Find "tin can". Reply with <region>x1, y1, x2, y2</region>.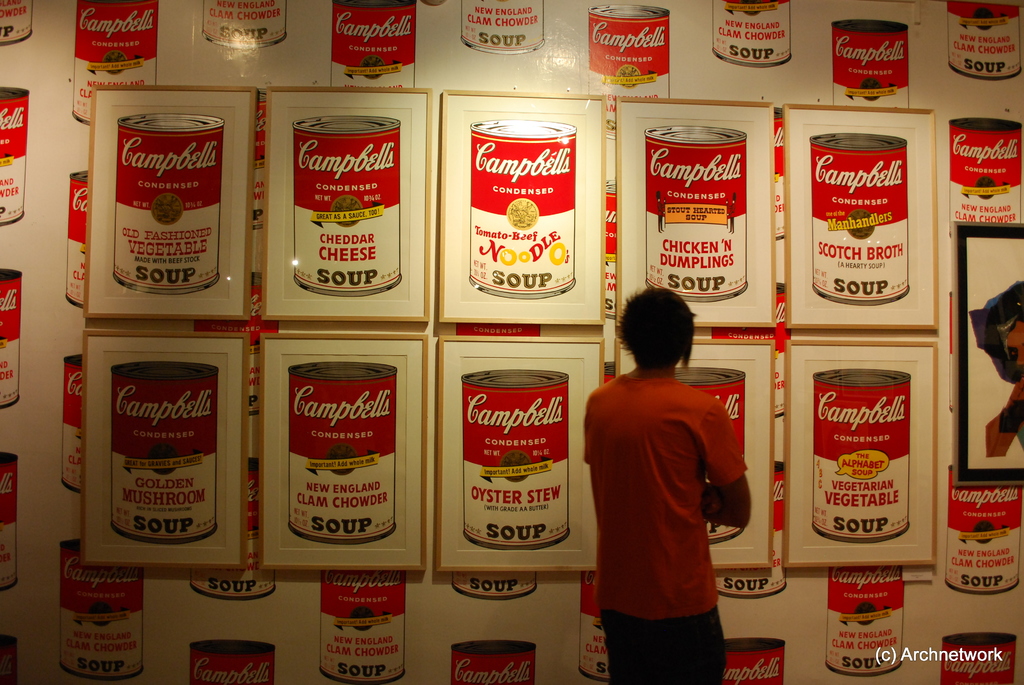
<region>0, 85, 33, 230</region>.
